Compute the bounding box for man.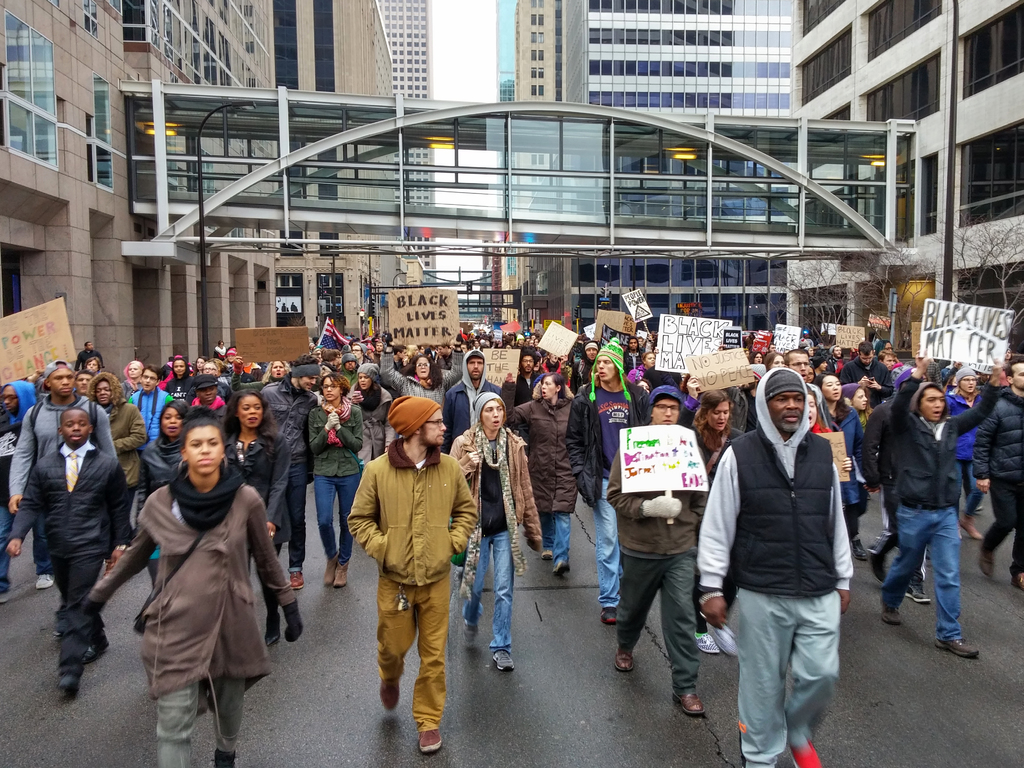
700:366:854:767.
